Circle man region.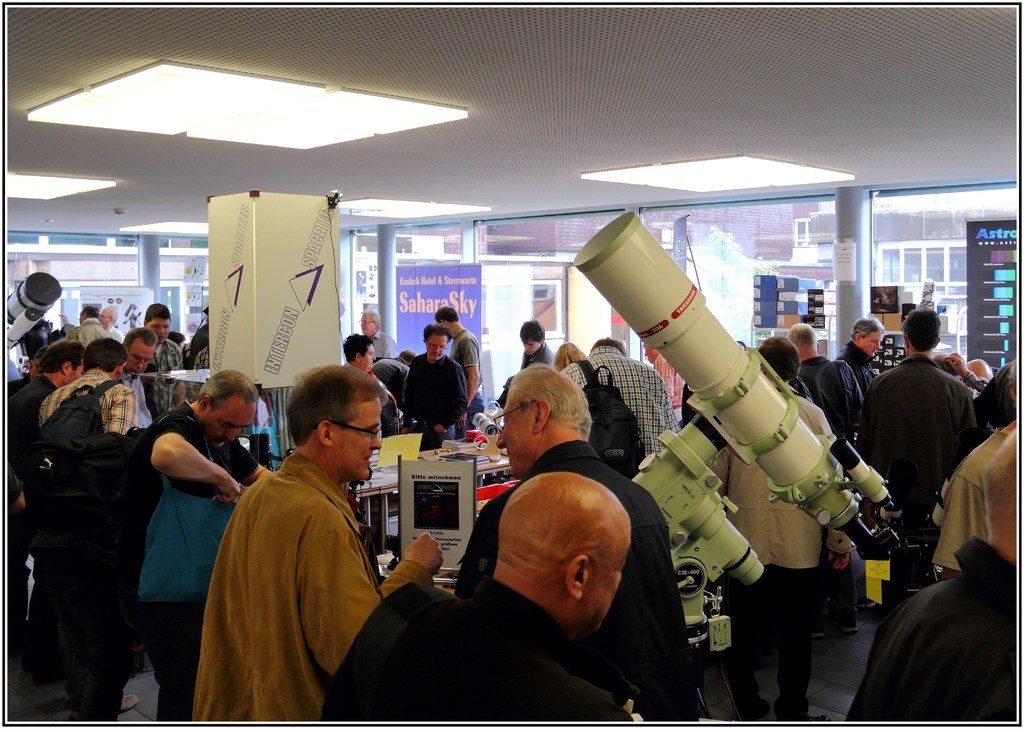
Region: <region>360, 309, 397, 358</region>.
